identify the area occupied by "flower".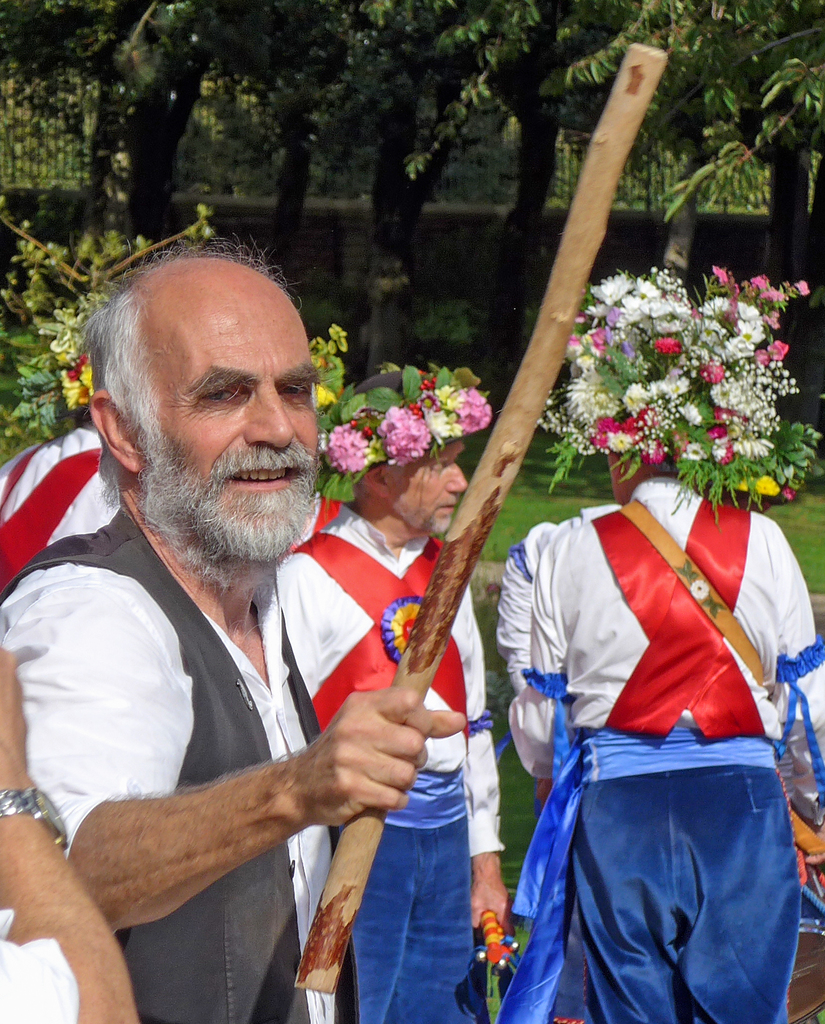
Area: [753, 474, 779, 498].
